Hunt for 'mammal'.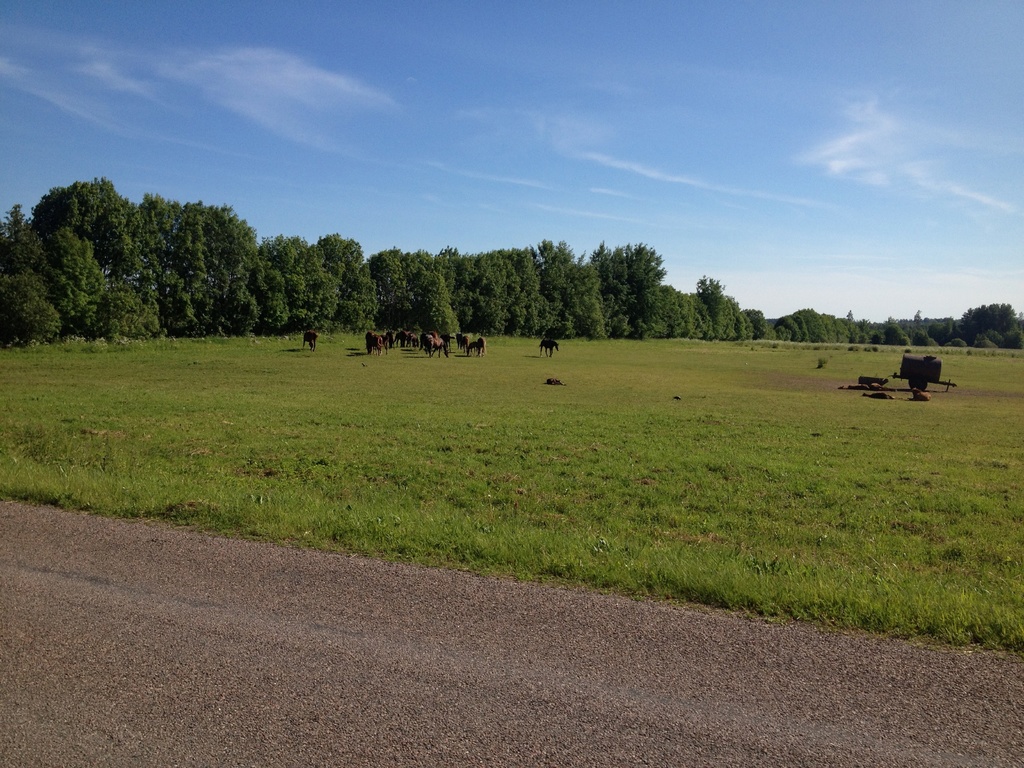
Hunted down at <region>301, 329, 318, 350</region>.
